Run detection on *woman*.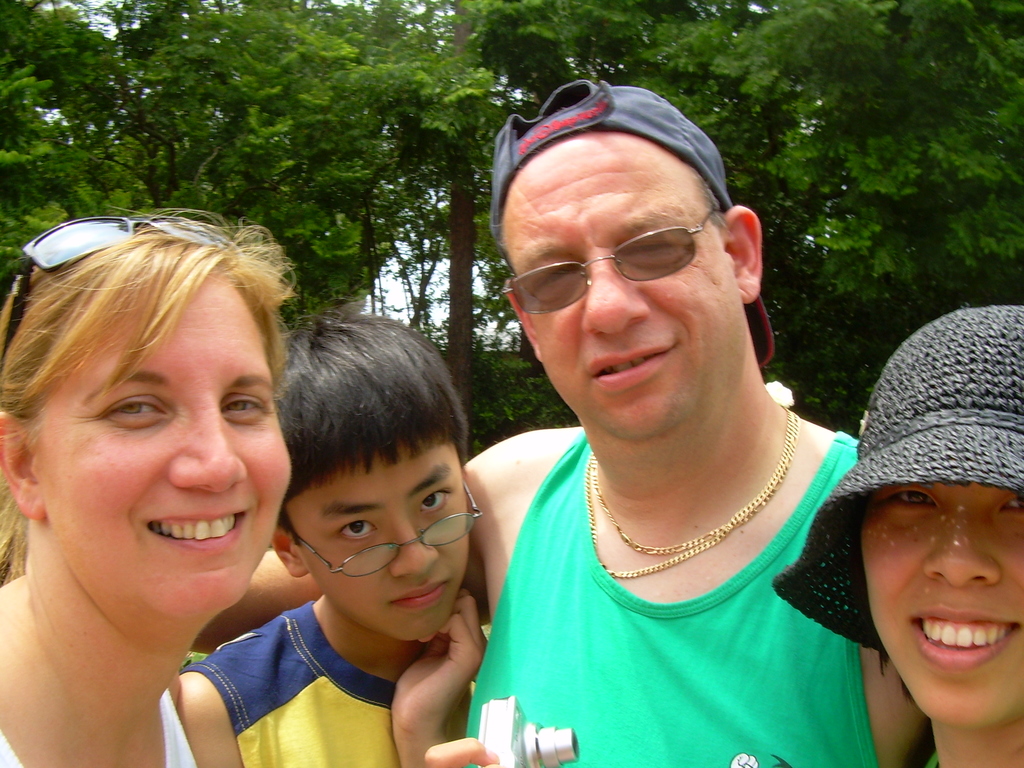
Result: <region>43, 192, 516, 767</region>.
